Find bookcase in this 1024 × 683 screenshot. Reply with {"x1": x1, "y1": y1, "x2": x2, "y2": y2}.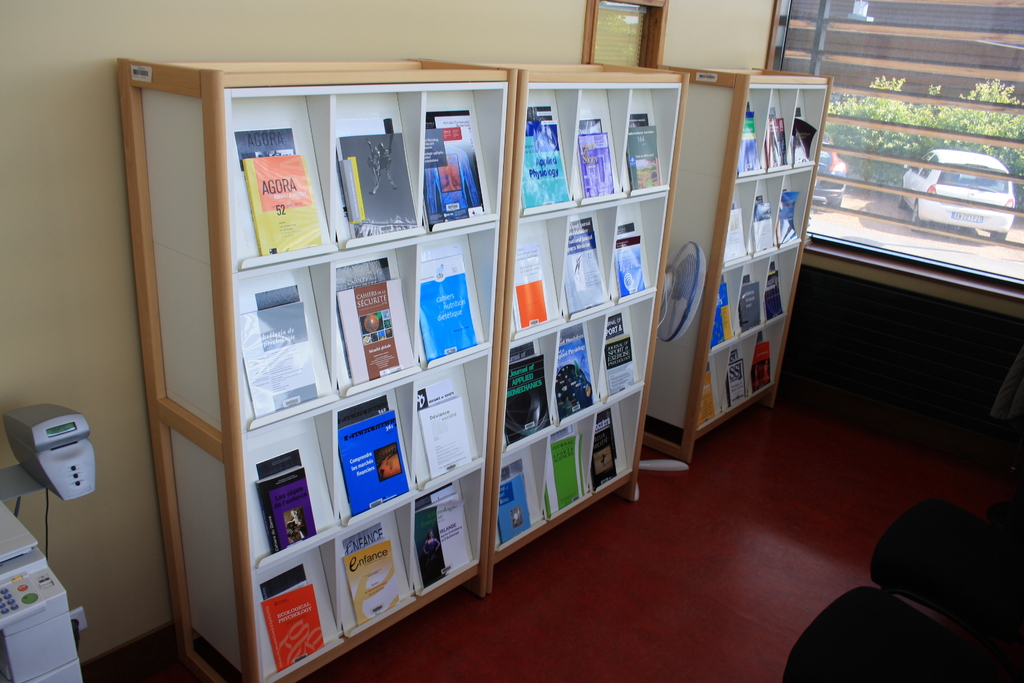
{"x1": 118, "y1": 54, "x2": 516, "y2": 682}.
